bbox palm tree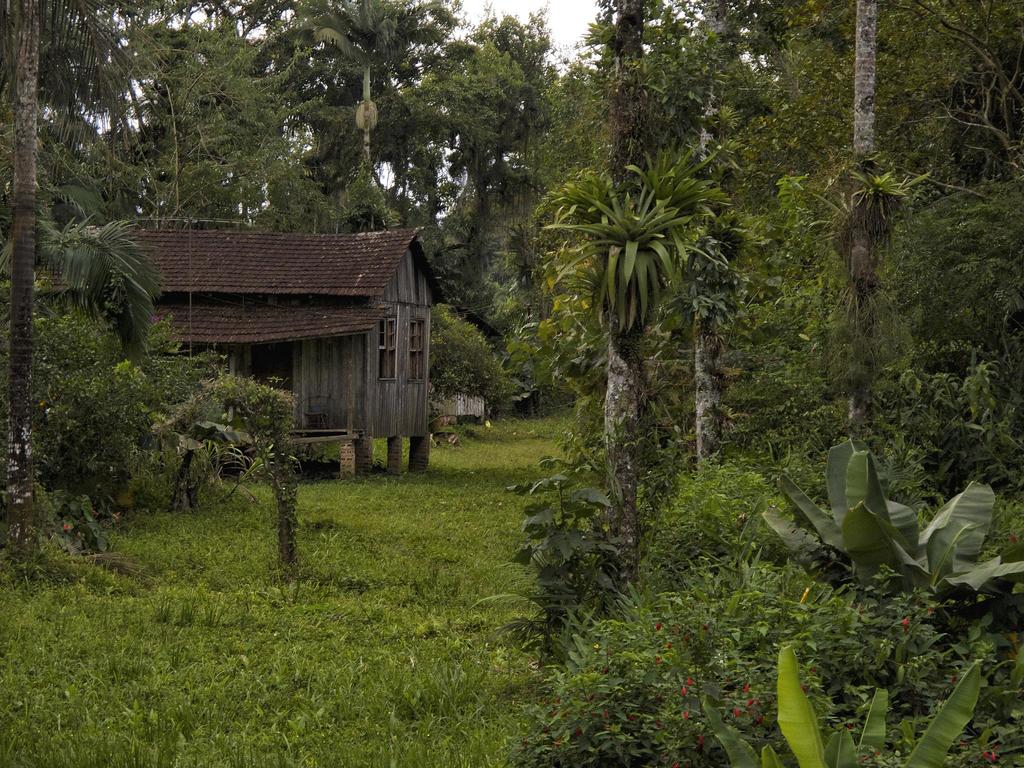
locate(523, 437, 634, 620)
